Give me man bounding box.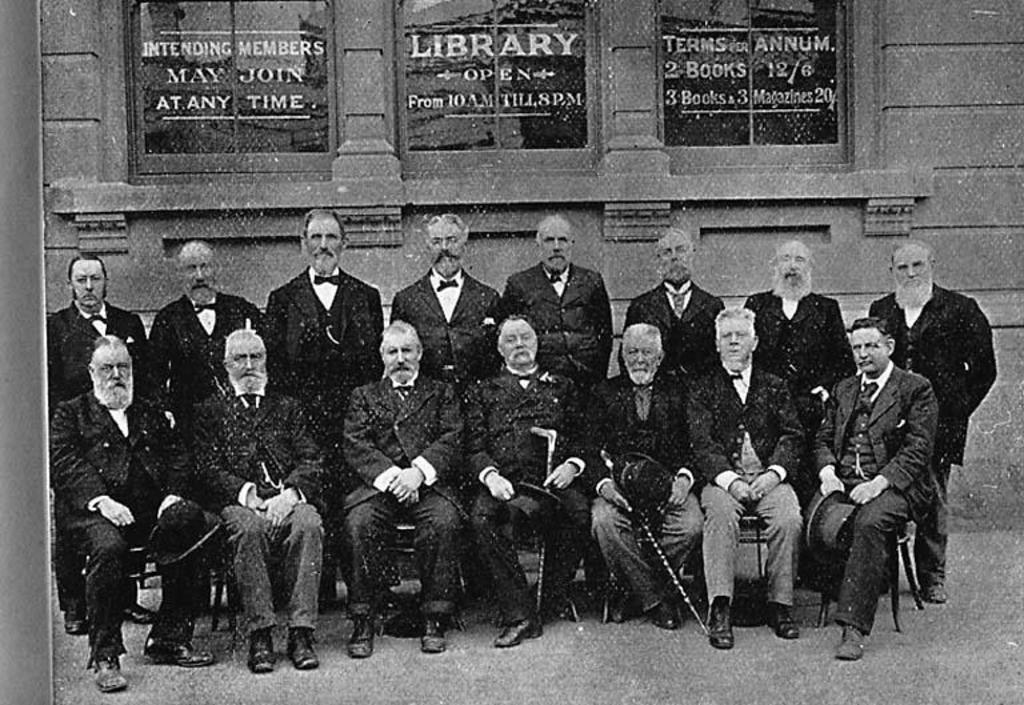
BBox(684, 307, 808, 649).
